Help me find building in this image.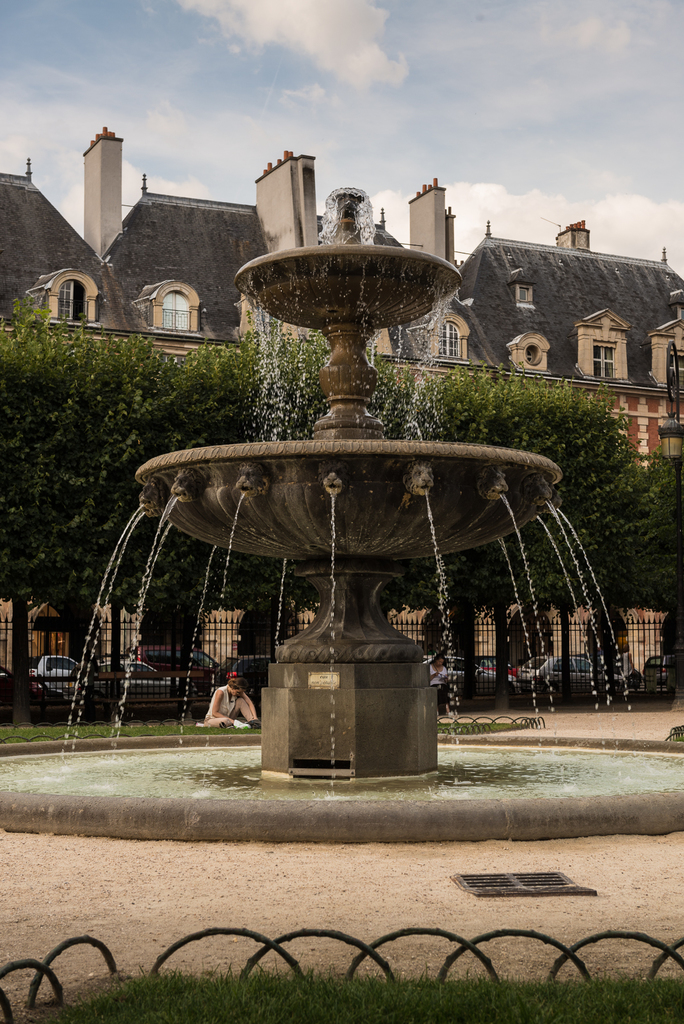
Found it: bbox(0, 114, 683, 700).
